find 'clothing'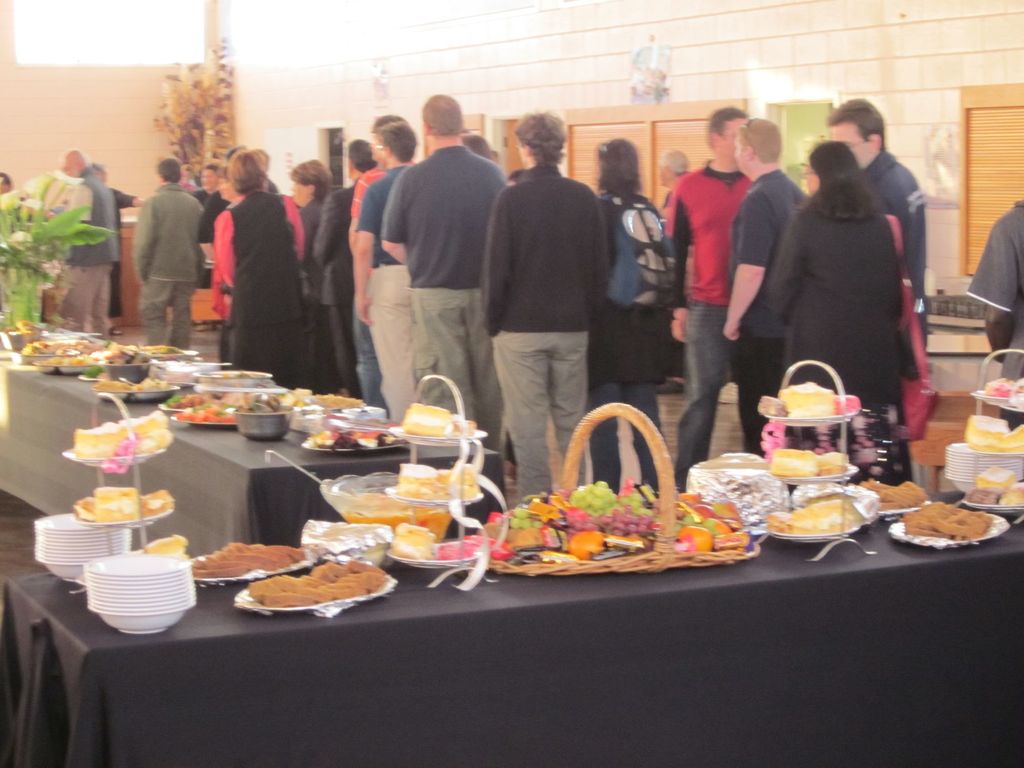
(310, 186, 365, 397)
